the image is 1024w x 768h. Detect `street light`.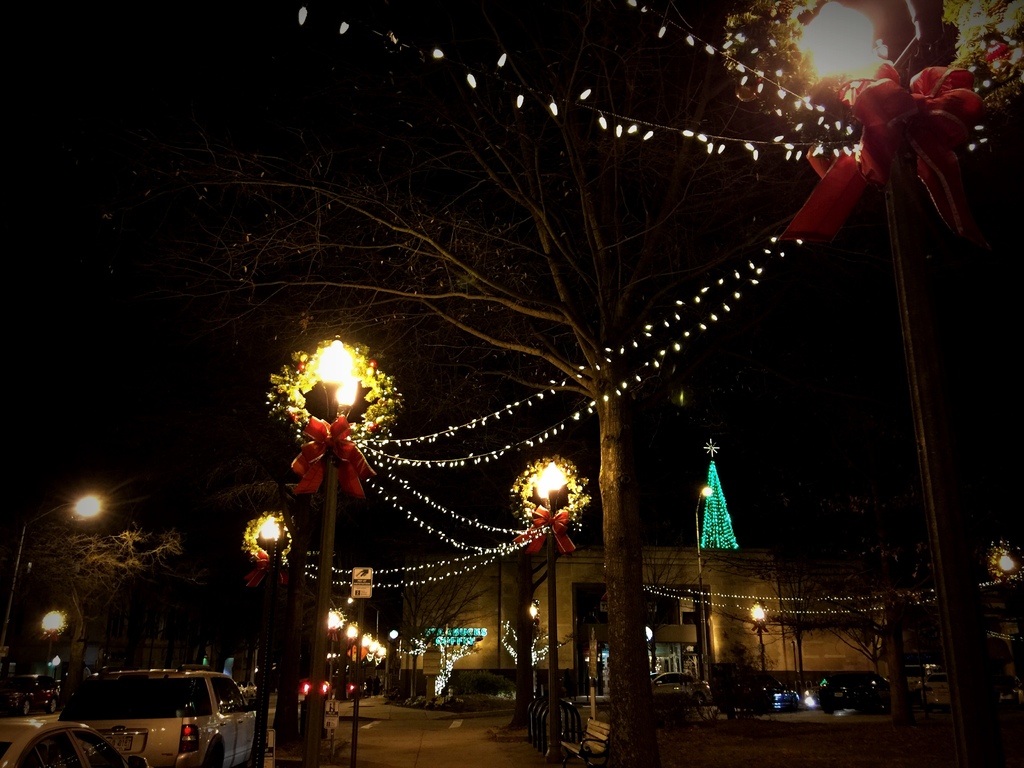
Detection: l=323, t=609, r=344, b=704.
